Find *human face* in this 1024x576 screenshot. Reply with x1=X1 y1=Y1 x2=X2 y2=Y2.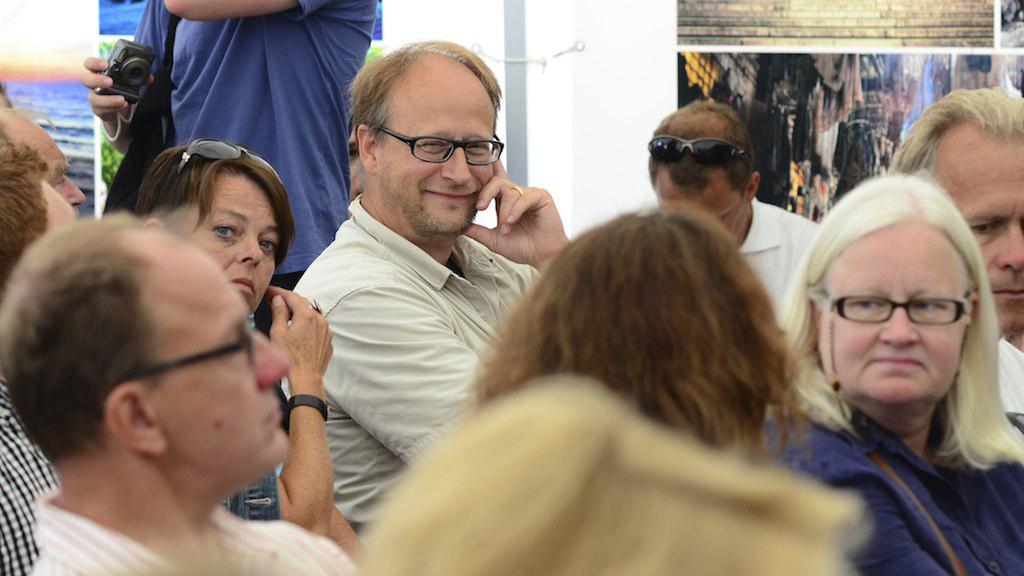
x1=147 y1=244 x2=301 y2=475.
